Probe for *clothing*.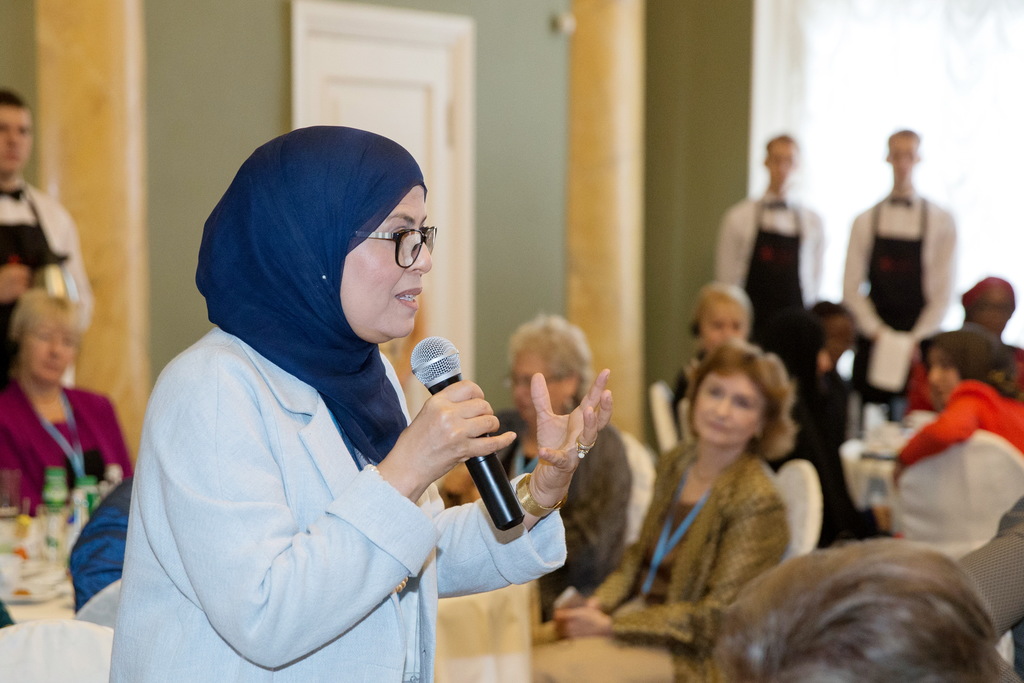
Probe result: locate(893, 378, 1023, 466).
